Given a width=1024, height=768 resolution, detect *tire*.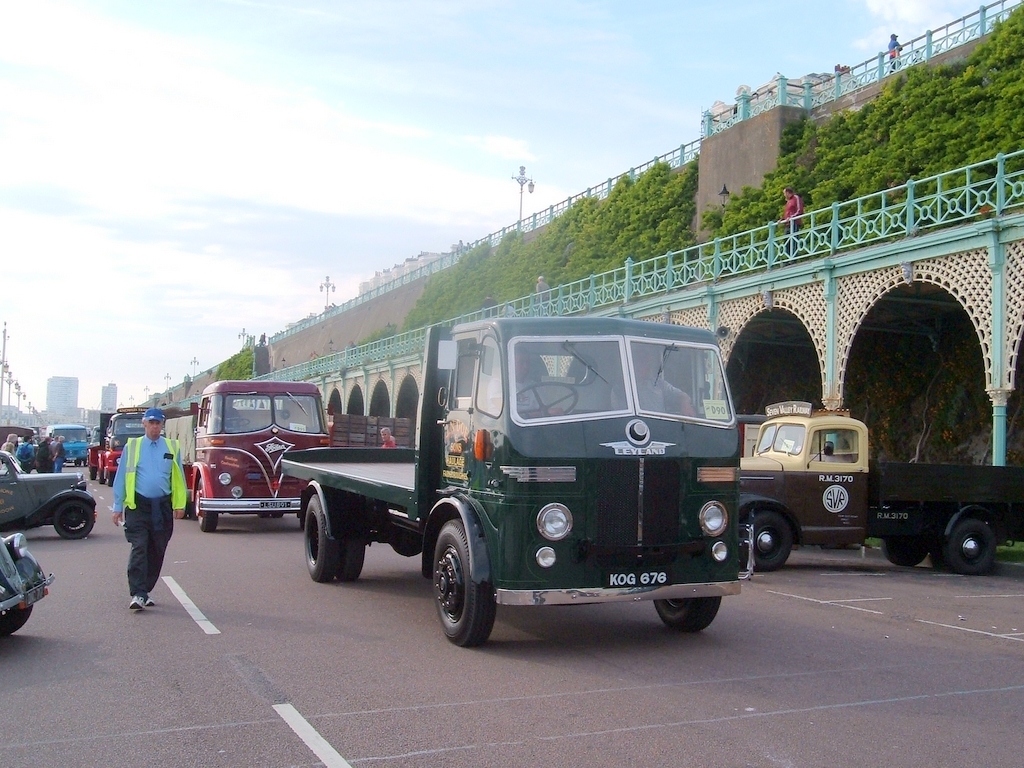
BBox(947, 518, 995, 572).
